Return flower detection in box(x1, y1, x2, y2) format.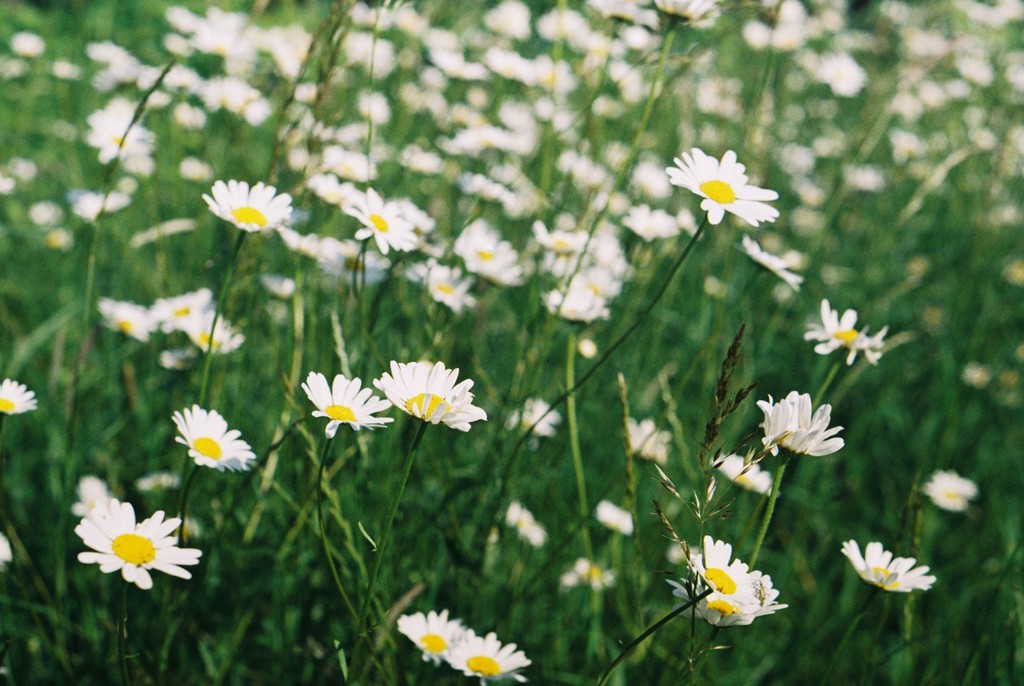
box(505, 504, 552, 549).
